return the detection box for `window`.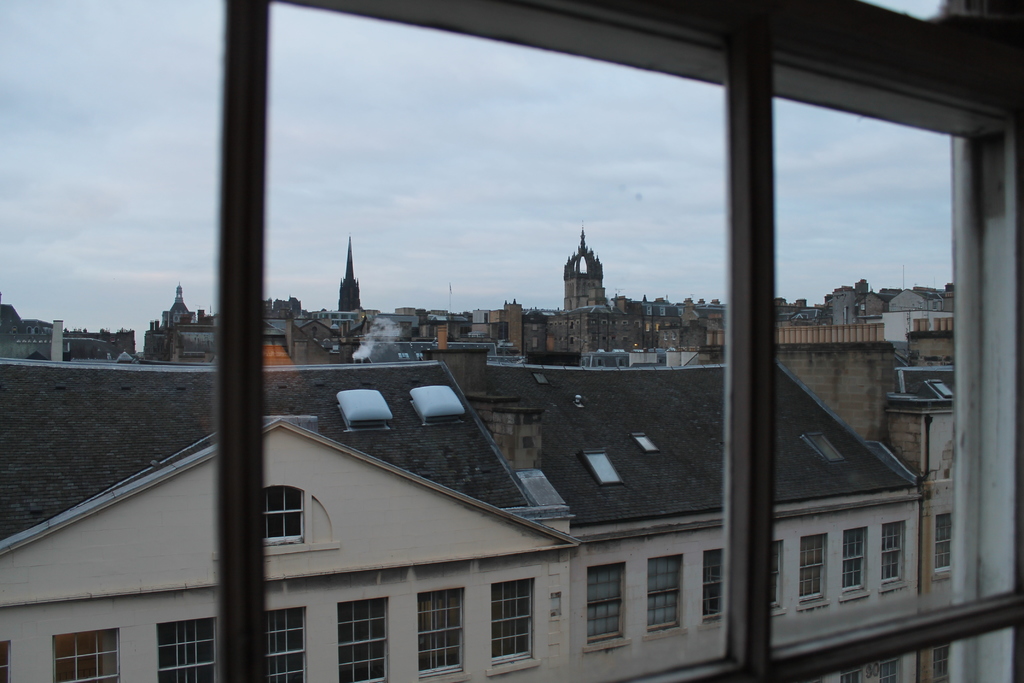
[797,534,829,602].
